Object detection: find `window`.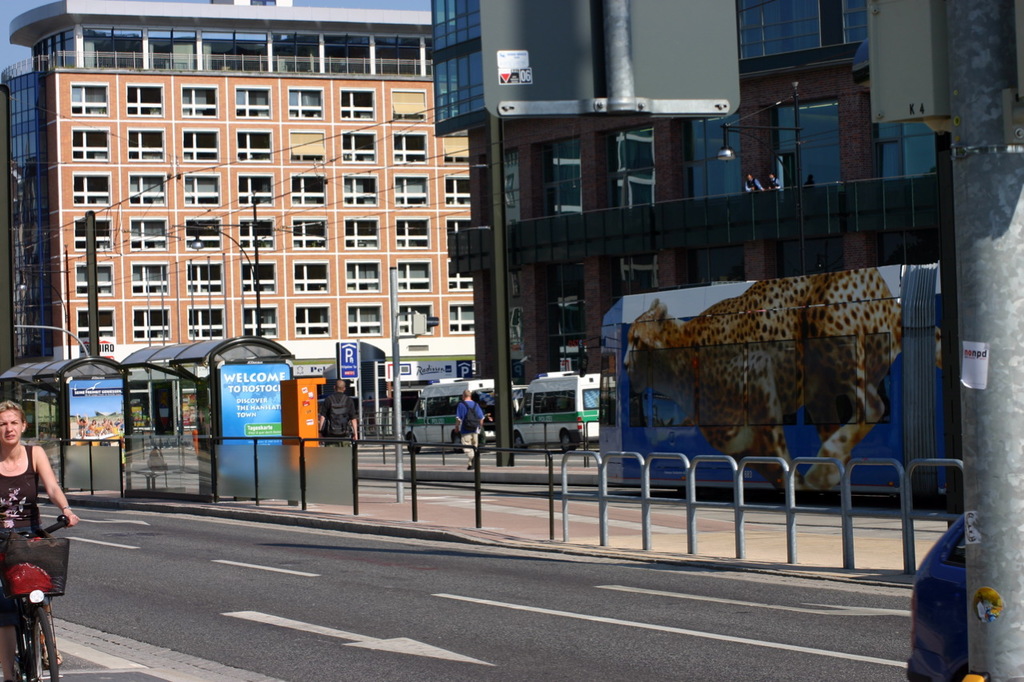
(left=340, top=213, right=387, bottom=257).
